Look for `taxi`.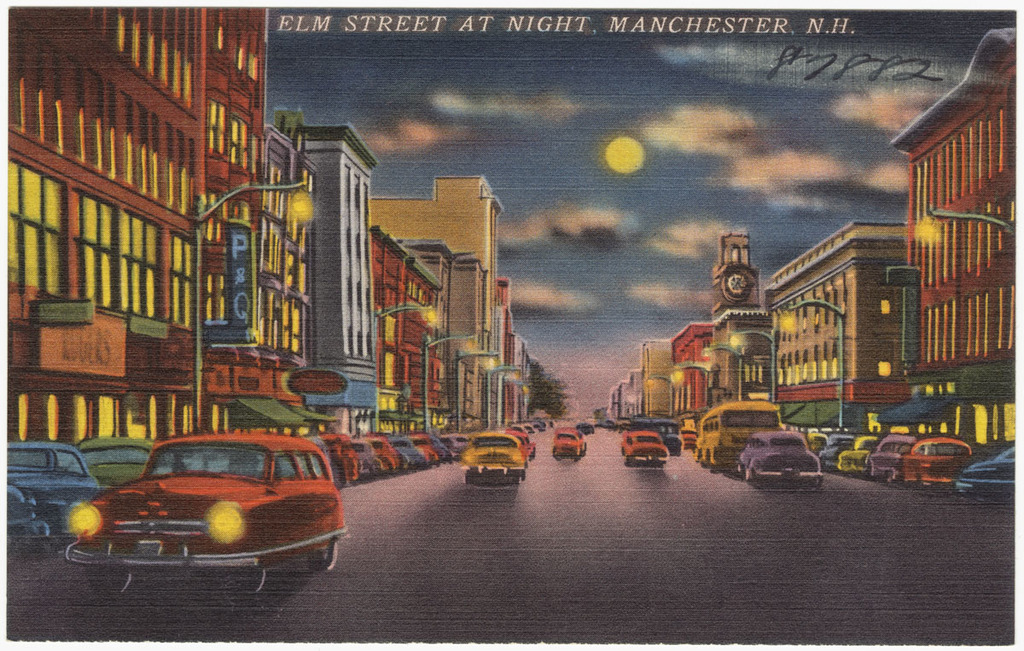
Found: [794, 427, 826, 452].
